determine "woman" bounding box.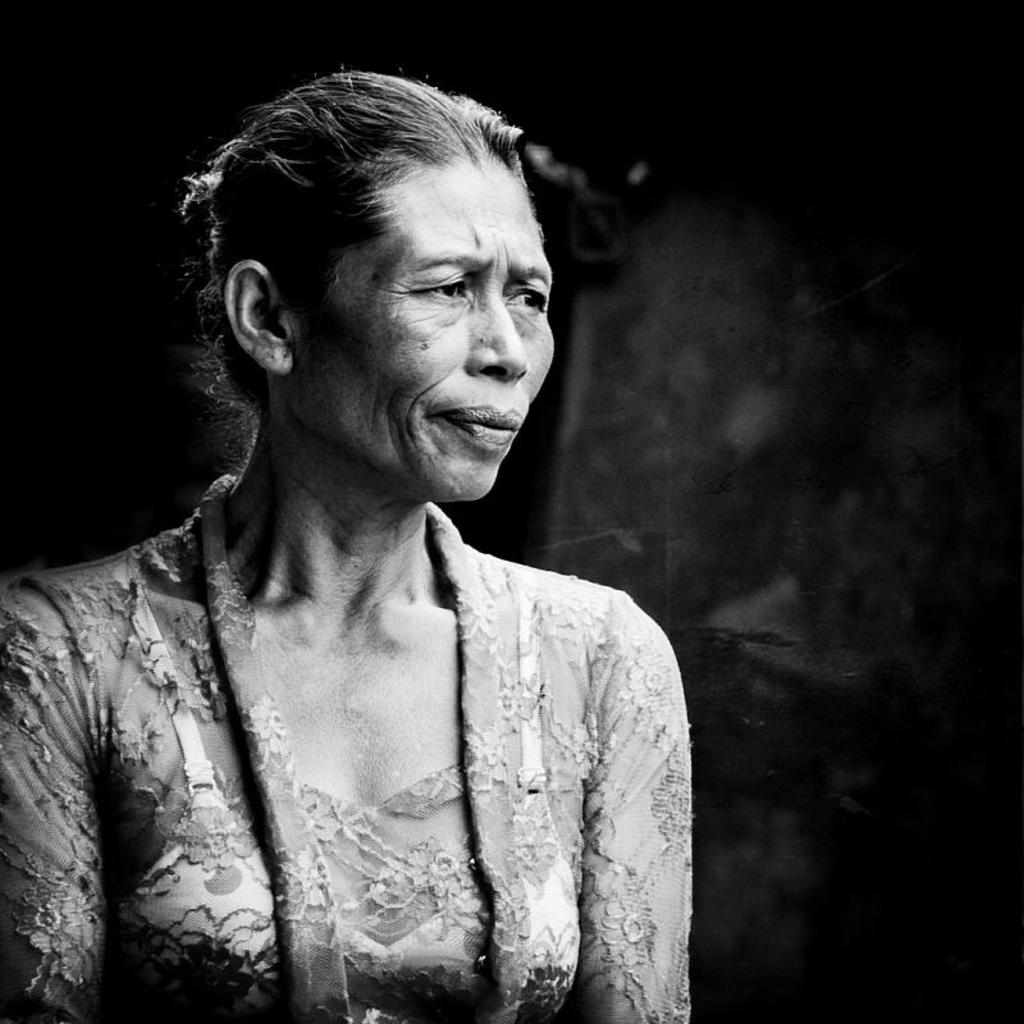
Determined: bbox=[9, 41, 742, 1023].
